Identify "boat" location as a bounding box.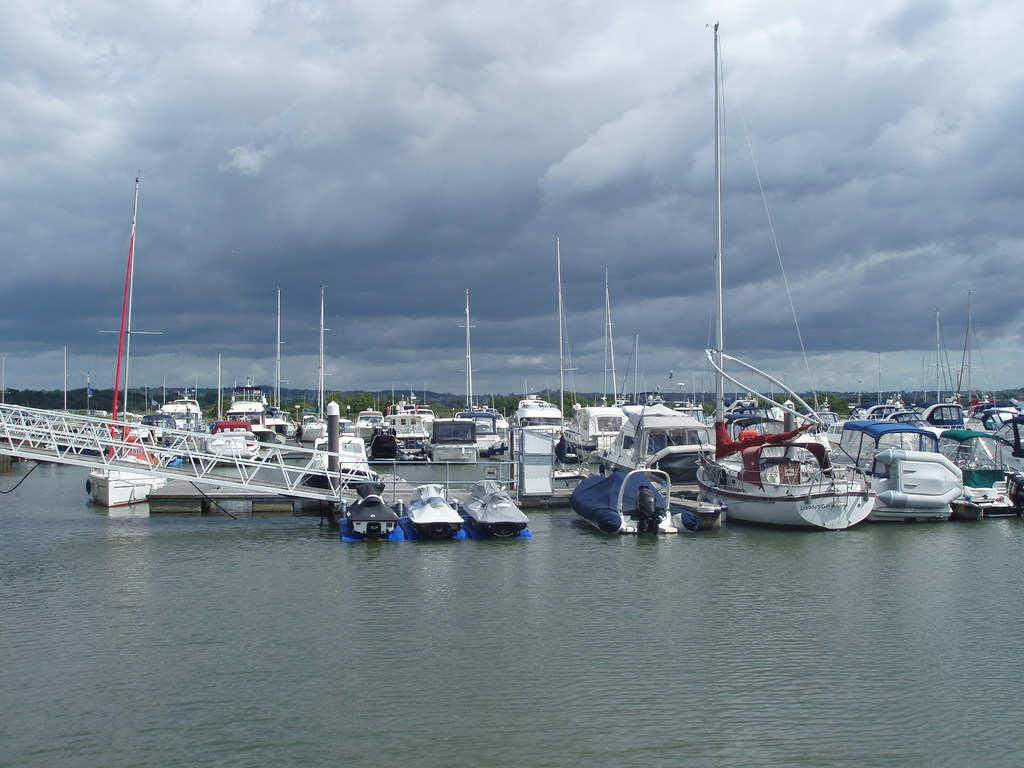
(x1=396, y1=404, x2=428, y2=455).
